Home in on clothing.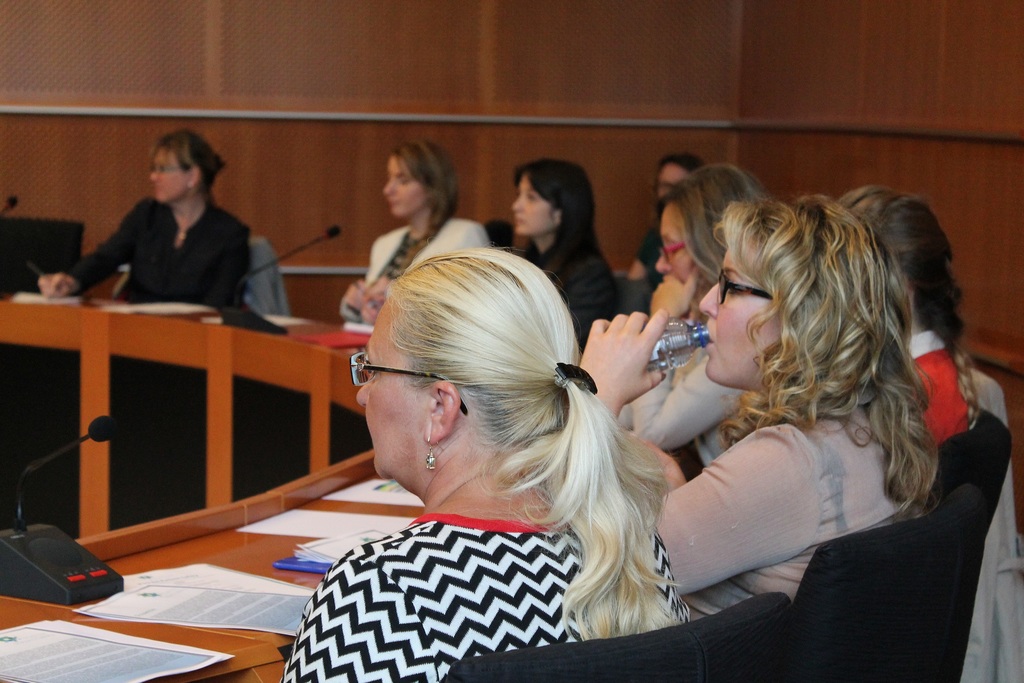
Homed in at <box>282,515,701,682</box>.
